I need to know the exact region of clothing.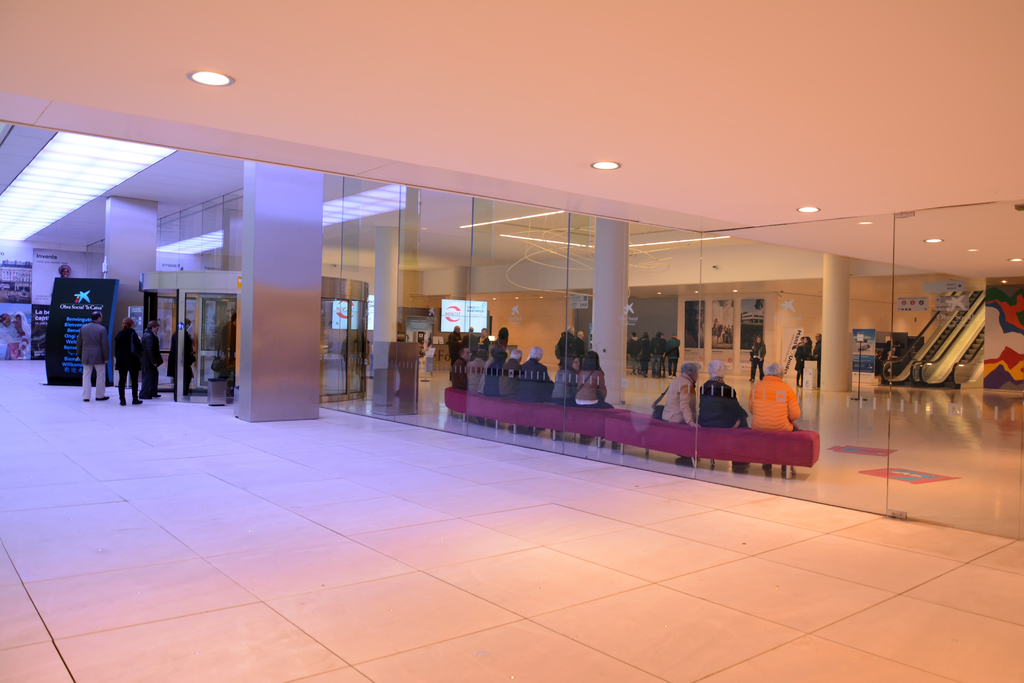
Region: region(874, 342, 894, 370).
